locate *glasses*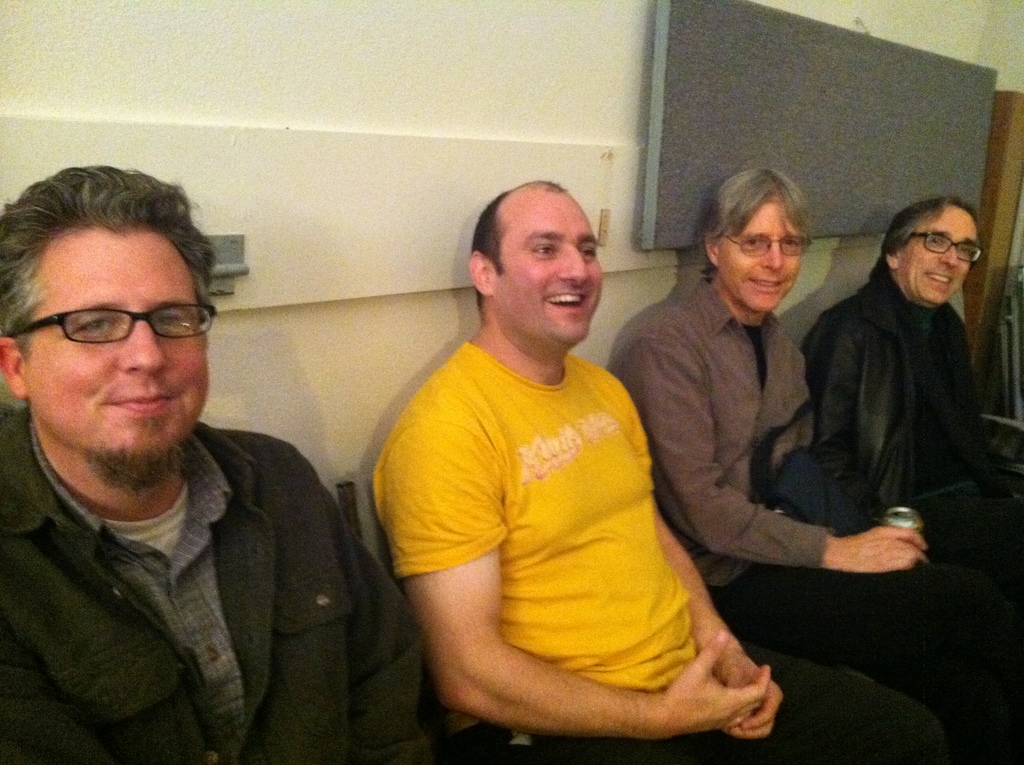
rect(909, 232, 984, 264)
